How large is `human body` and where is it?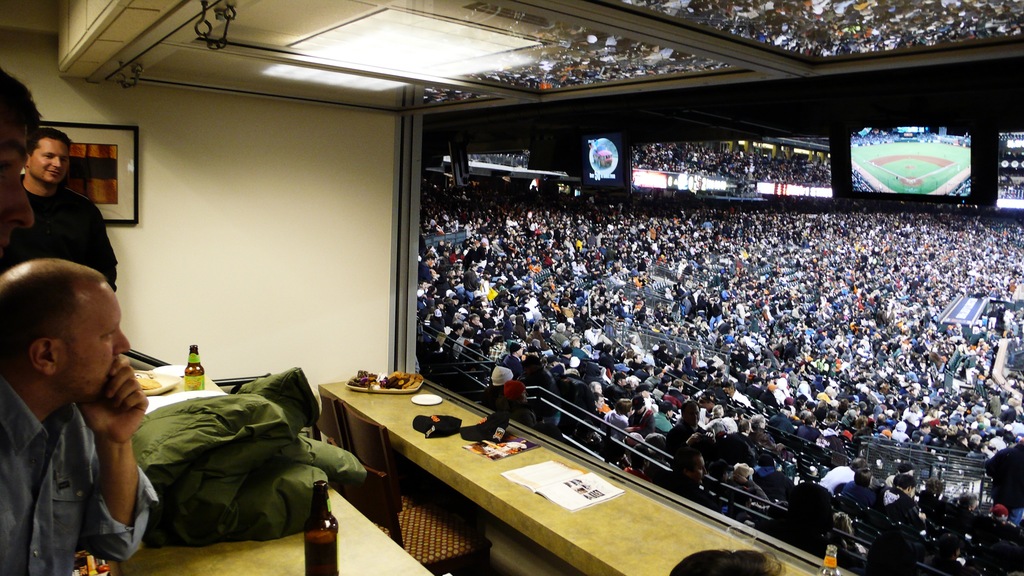
Bounding box: <region>645, 287, 646, 290</region>.
